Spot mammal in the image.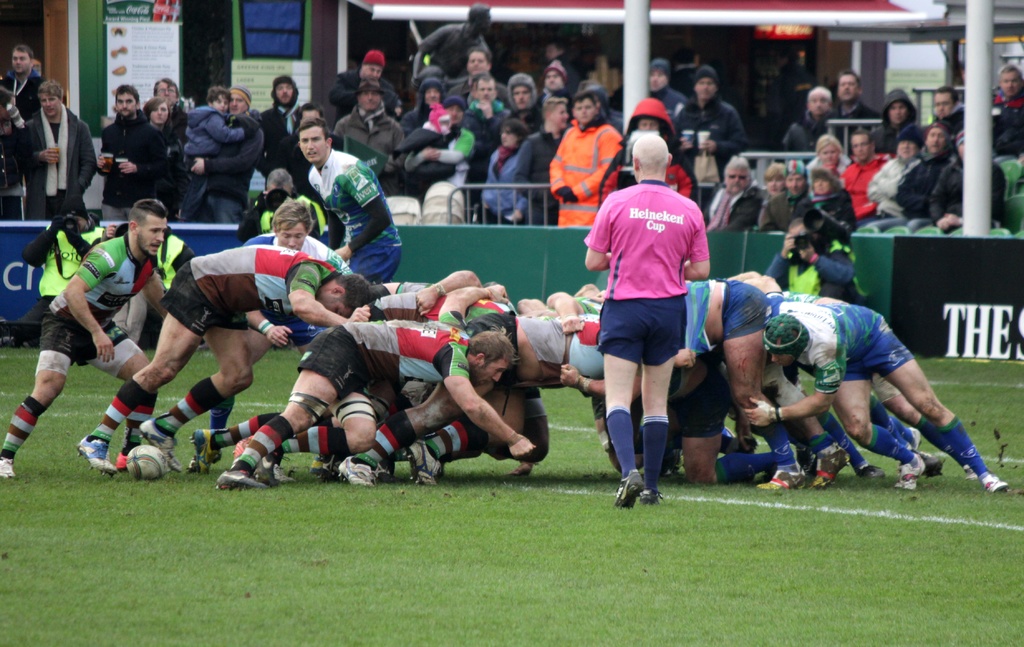
mammal found at 152,76,189,108.
